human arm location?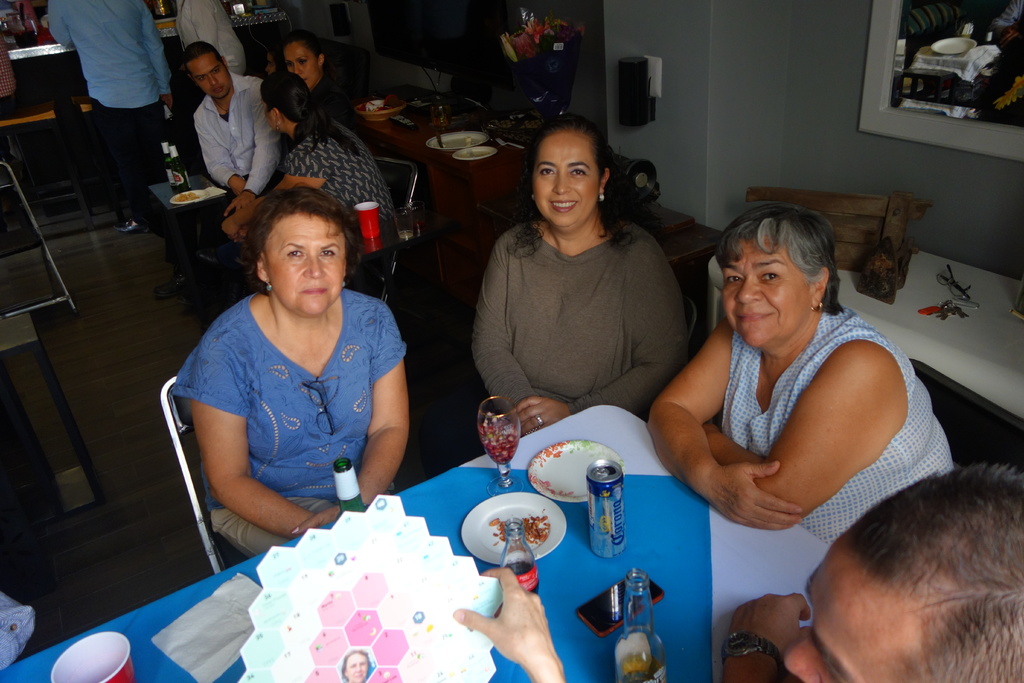
[291, 303, 419, 528]
